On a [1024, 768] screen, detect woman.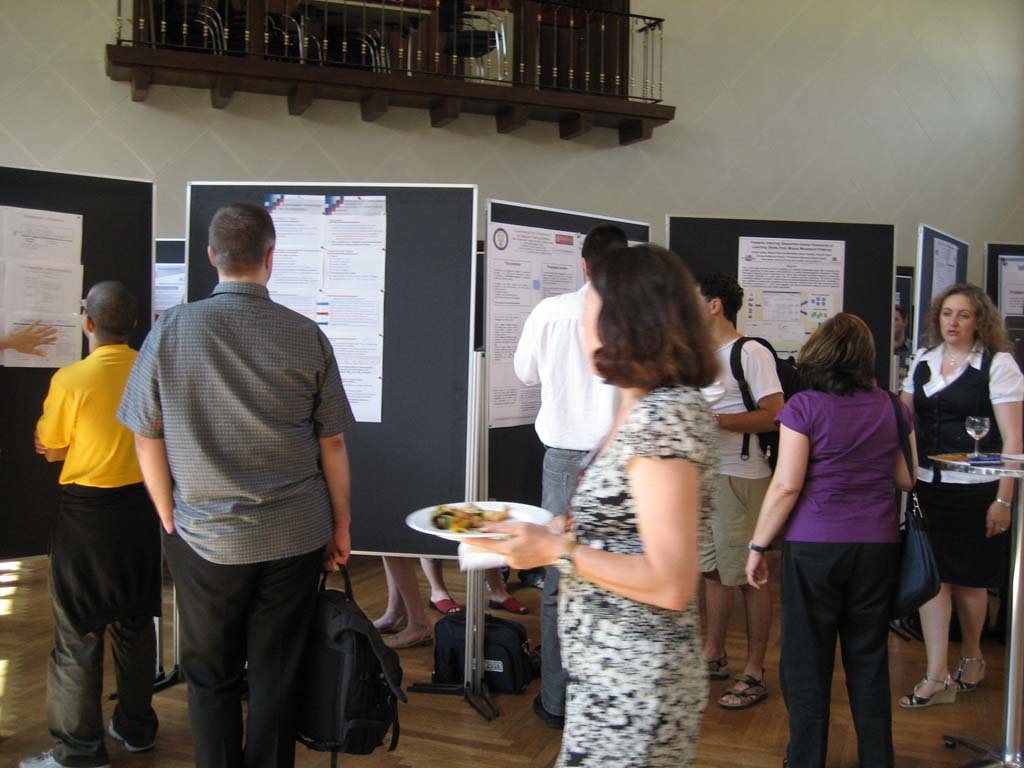
{"left": 891, "top": 284, "right": 1023, "bottom": 712}.
